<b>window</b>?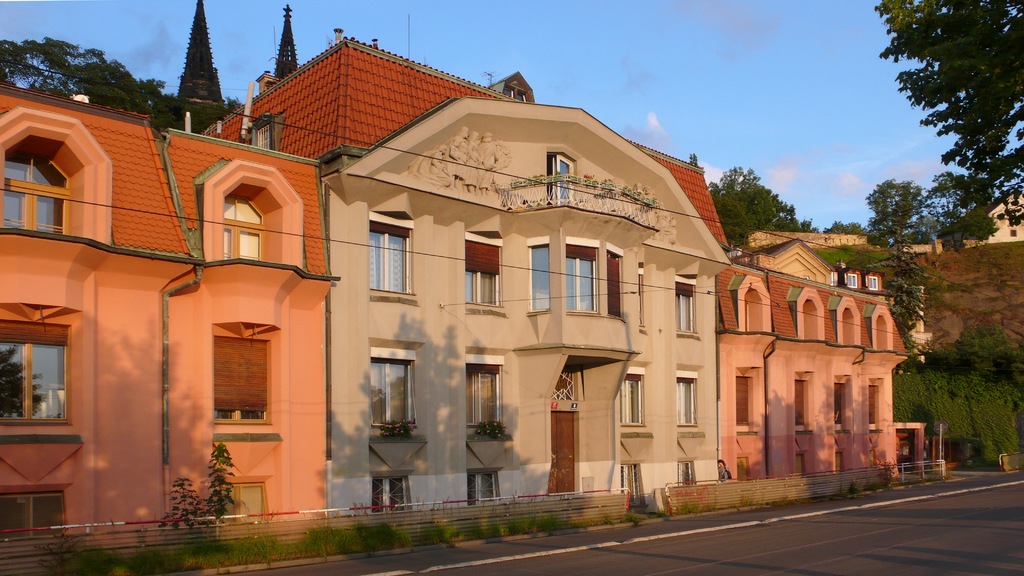
box=[199, 156, 301, 275]
